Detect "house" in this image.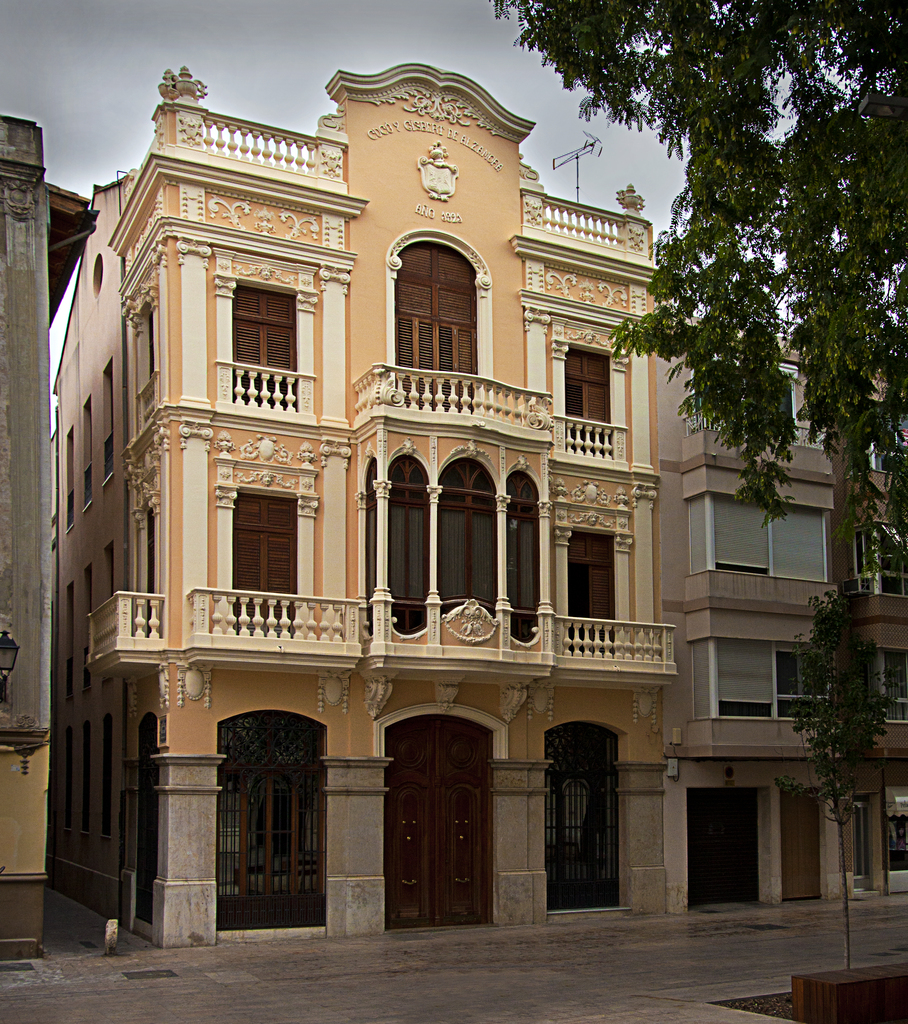
Detection: region(619, 307, 896, 916).
